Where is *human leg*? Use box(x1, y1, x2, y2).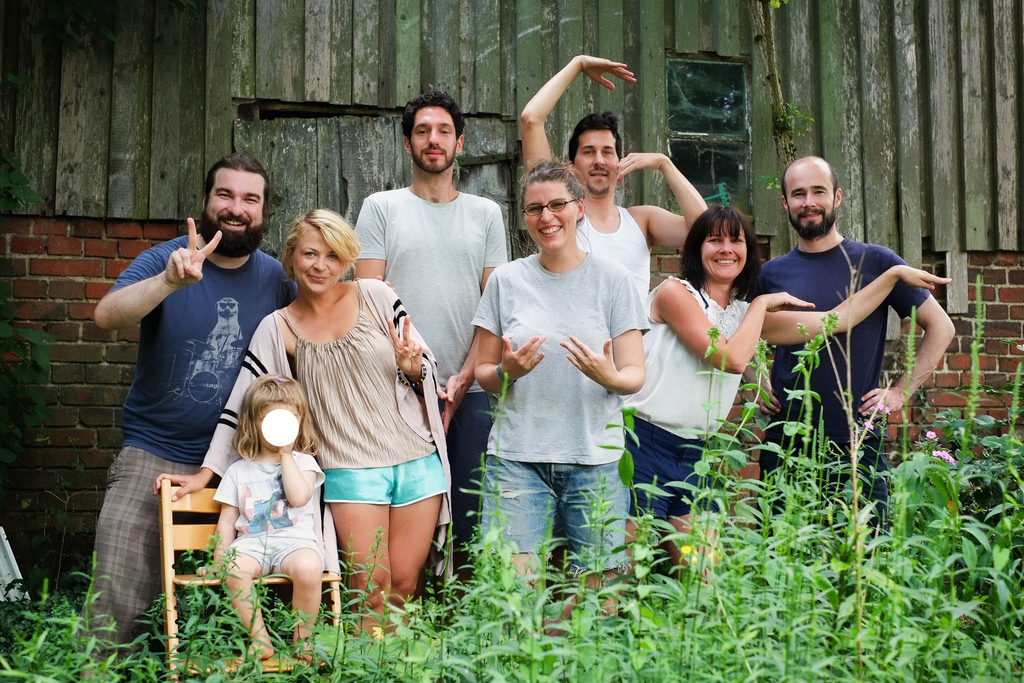
box(445, 390, 499, 566).
